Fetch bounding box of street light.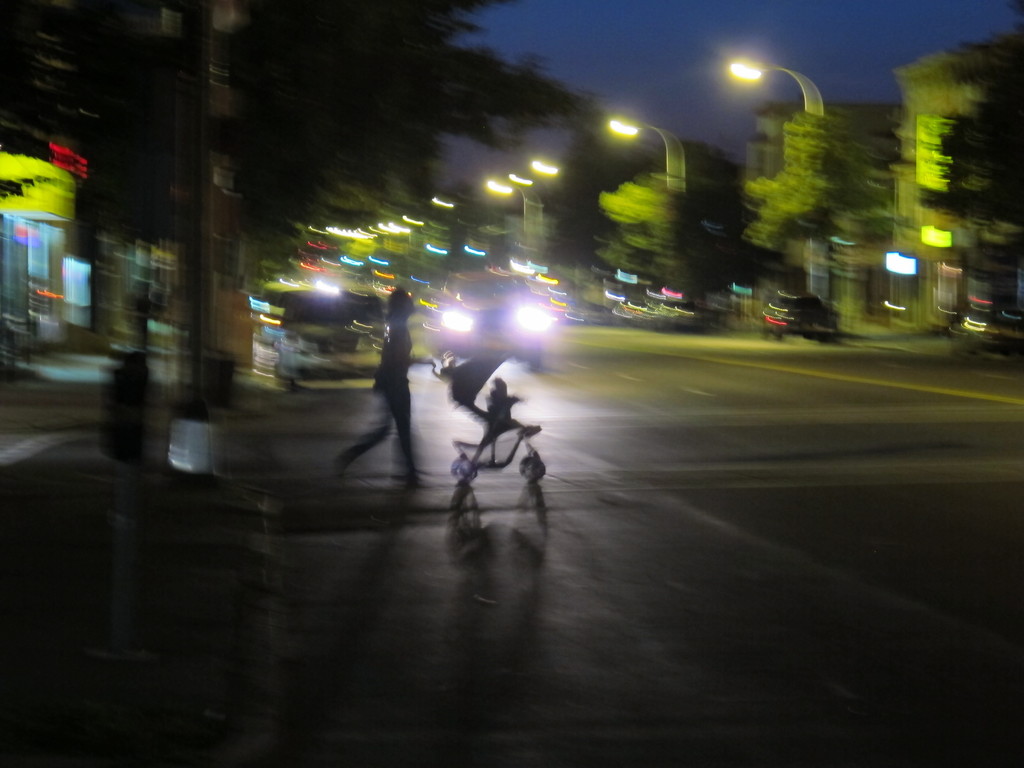
Bbox: 531 151 564 175.
